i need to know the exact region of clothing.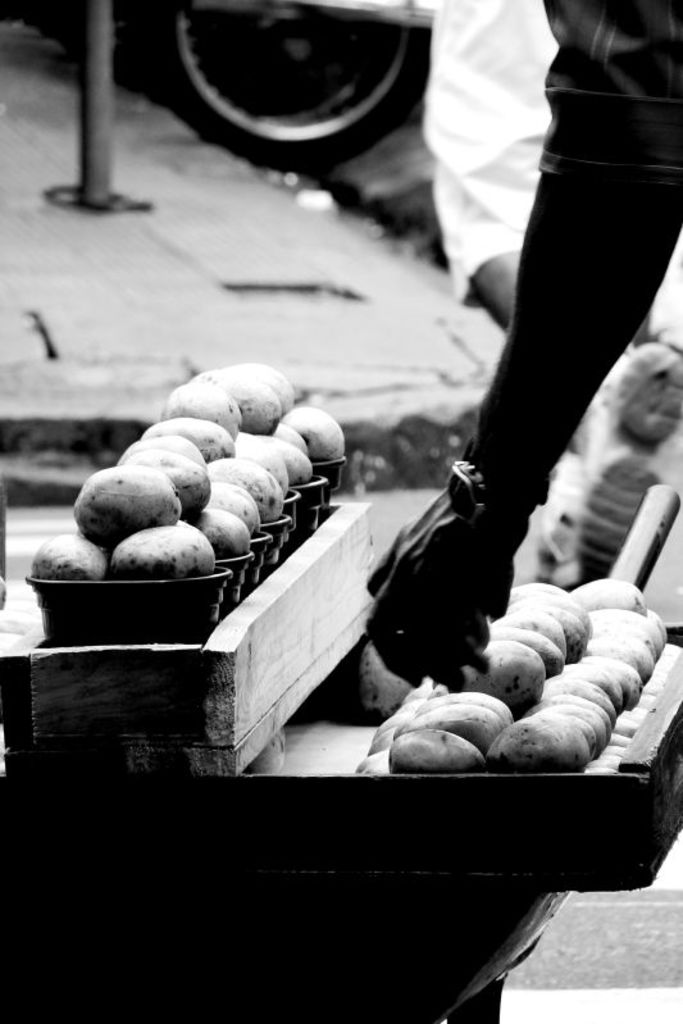
Region: [x1=541, y1=0, x2=682, y2=188].
